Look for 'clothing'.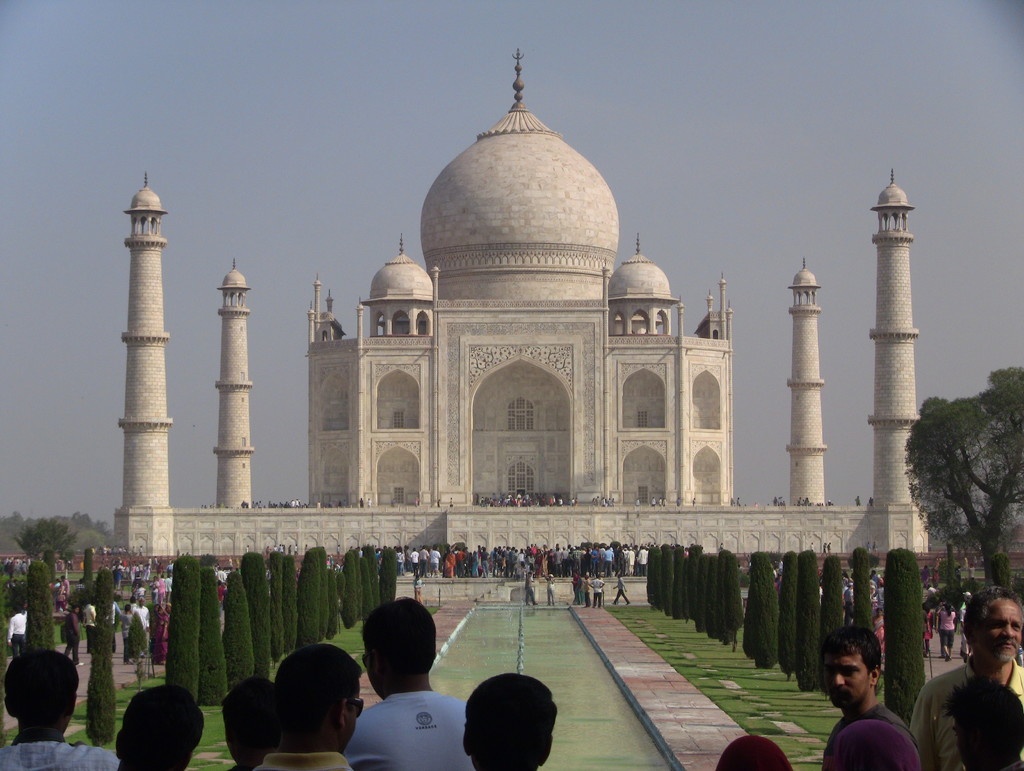
Found: [548, 554, 553, 570].
